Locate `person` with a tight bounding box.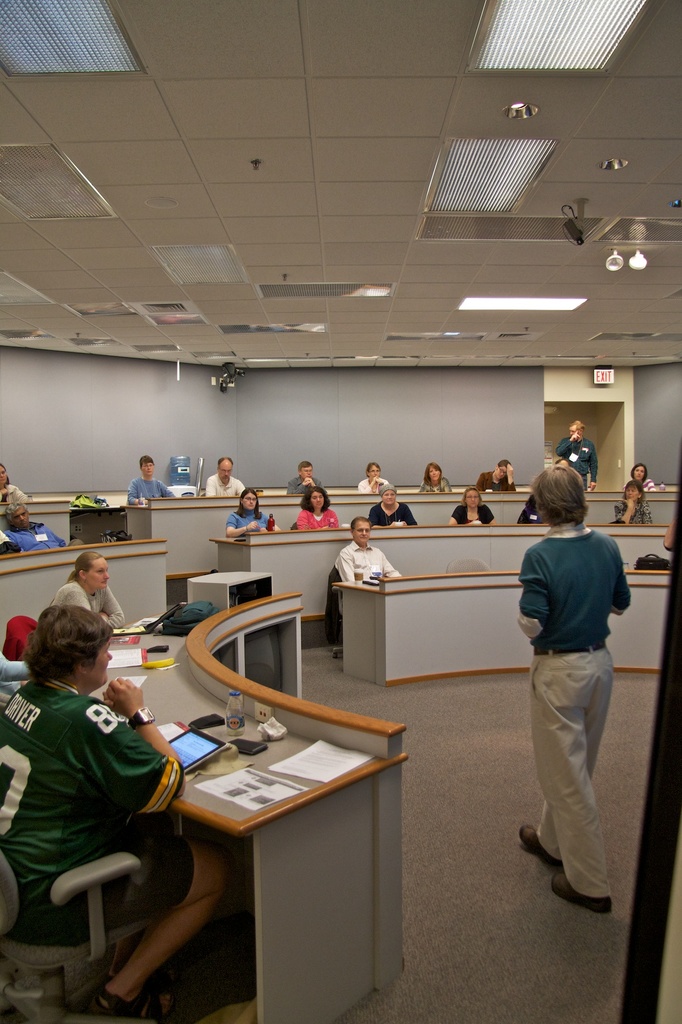
bbox=[611, 483, 651, 528].
